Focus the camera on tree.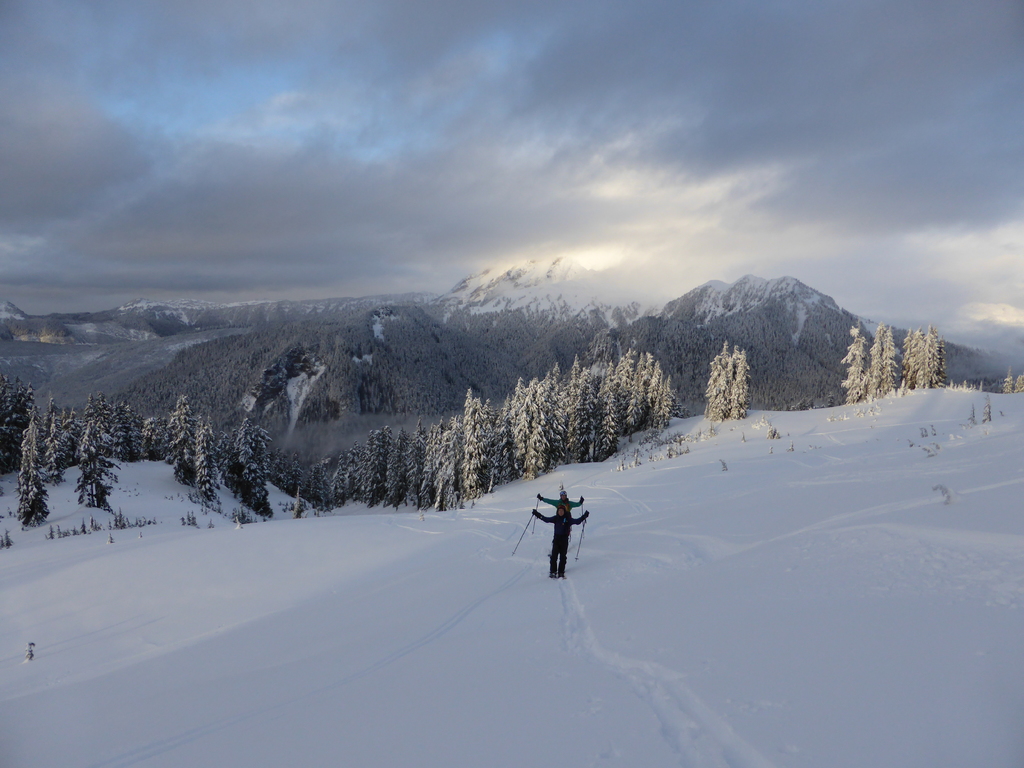
Focus region: (699, 336, 746, 424).
